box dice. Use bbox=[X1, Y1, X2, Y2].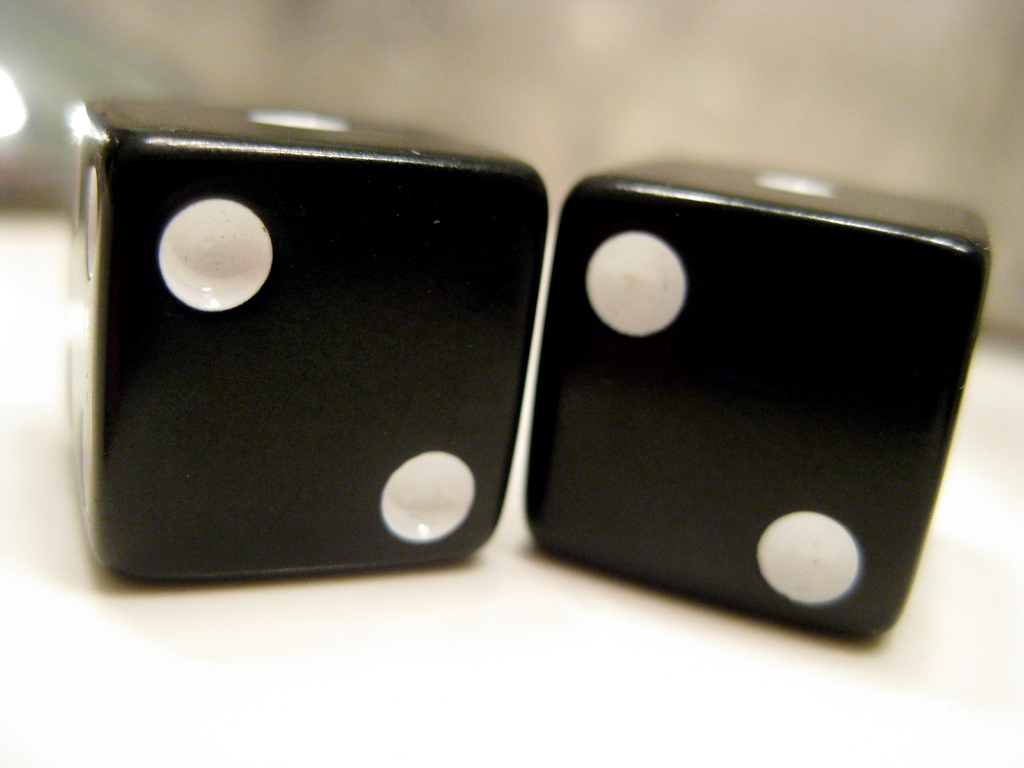
bbox=[55, 100, 552, 590].
